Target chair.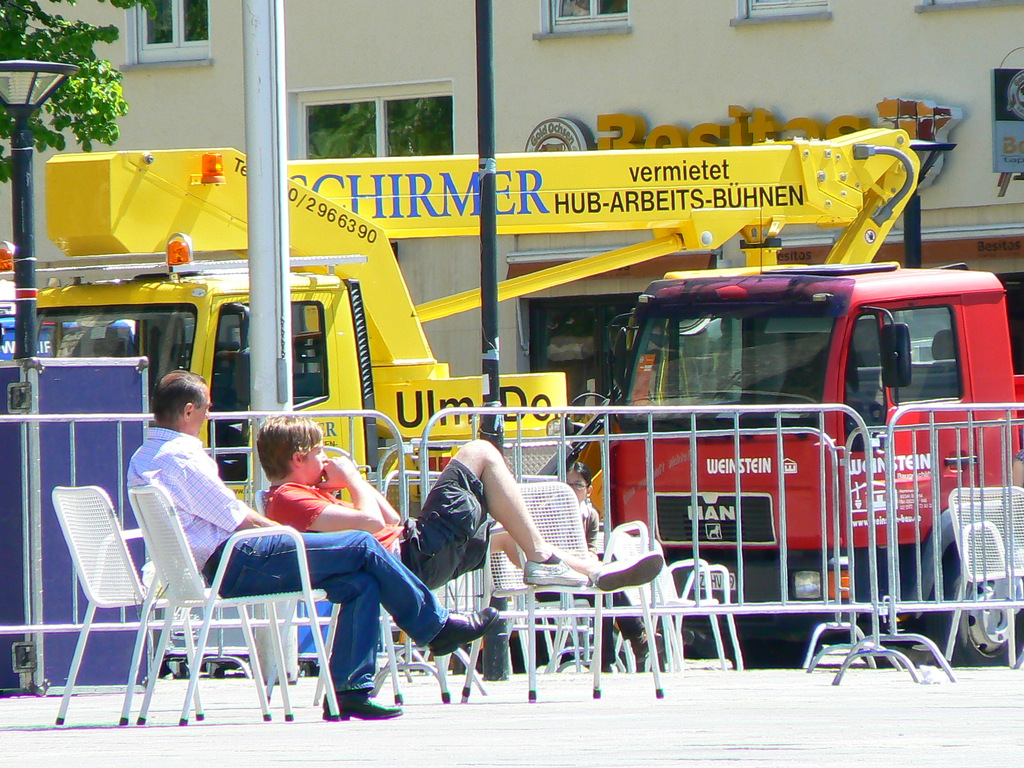
Target region: rect(113, 480, 345, 722).
